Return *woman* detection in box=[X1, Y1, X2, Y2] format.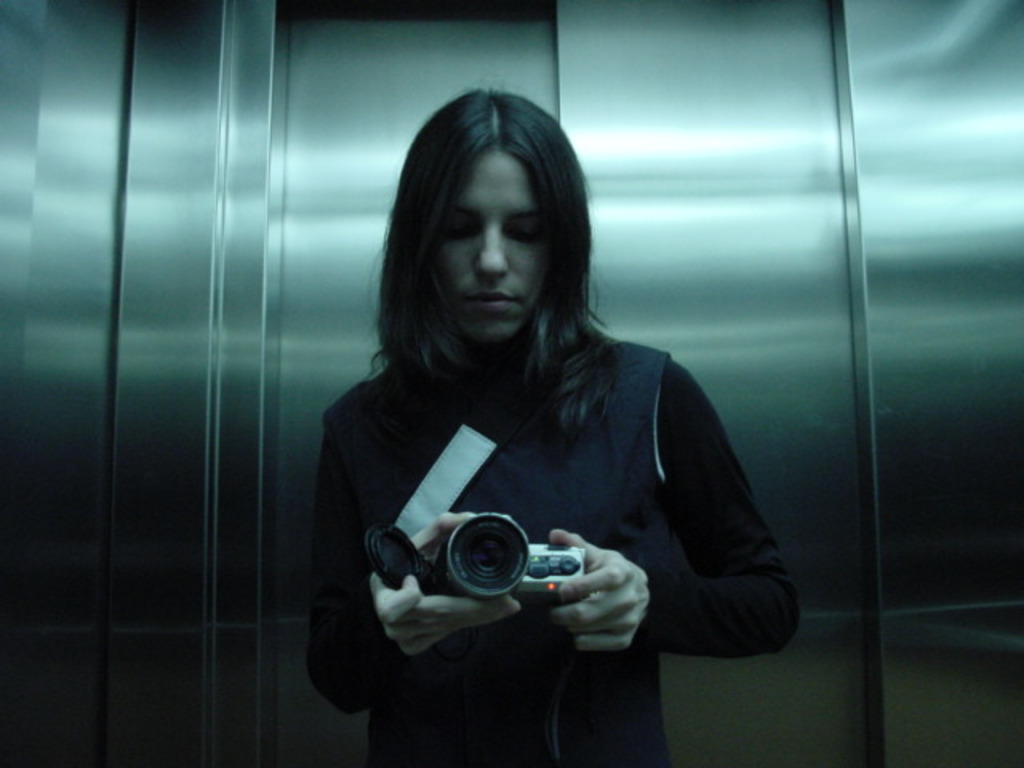
box=[291, 78, 786, 738].
